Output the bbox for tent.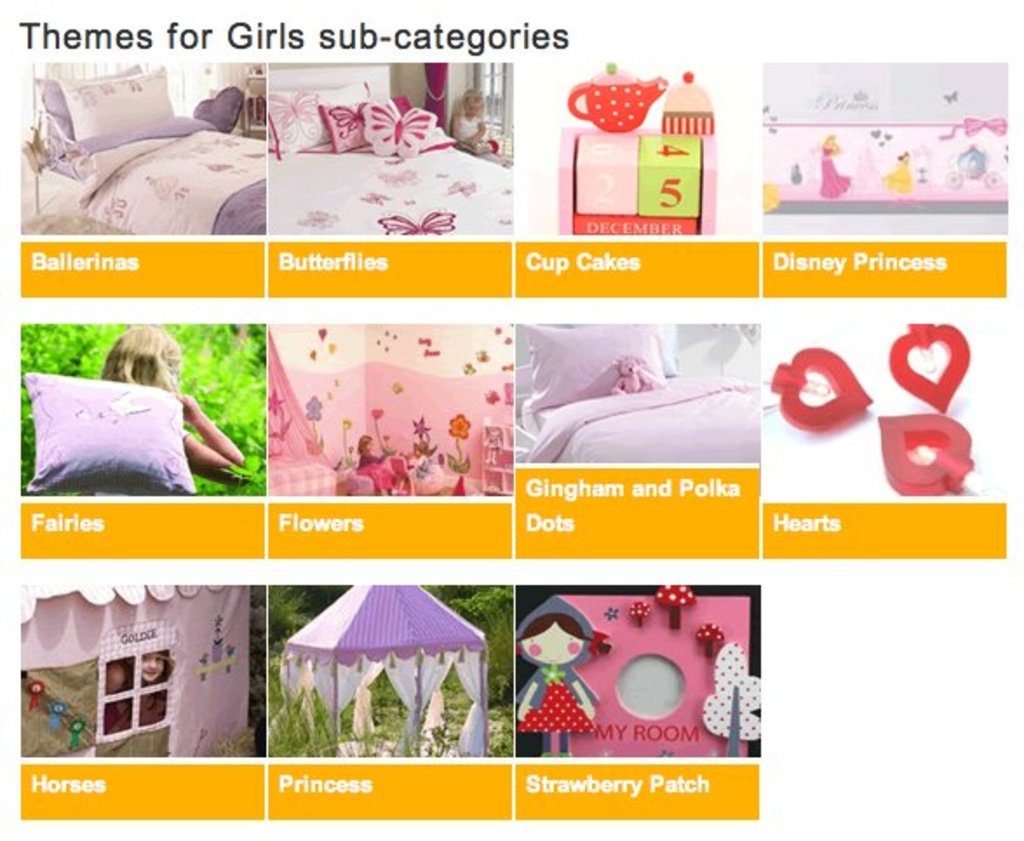
(273,583,489,770).
